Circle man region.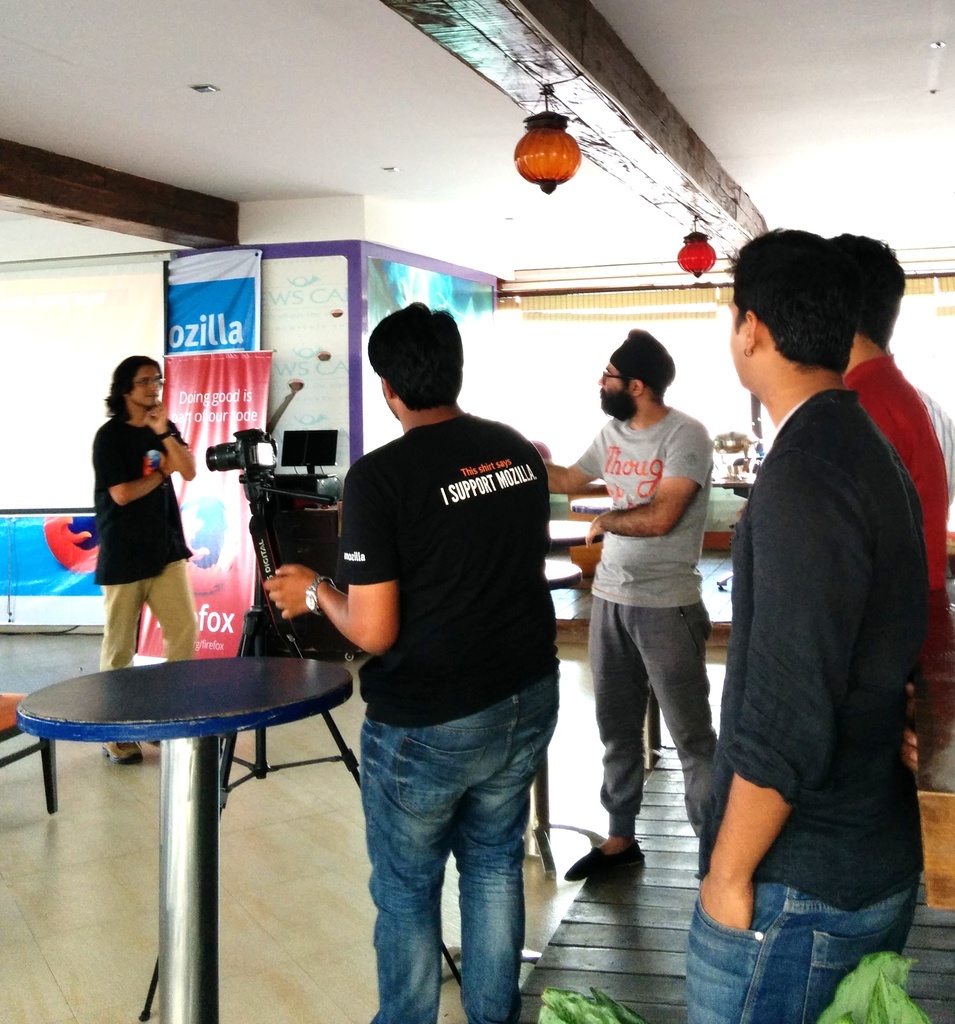
Region: 96, 355, 199, 764.
